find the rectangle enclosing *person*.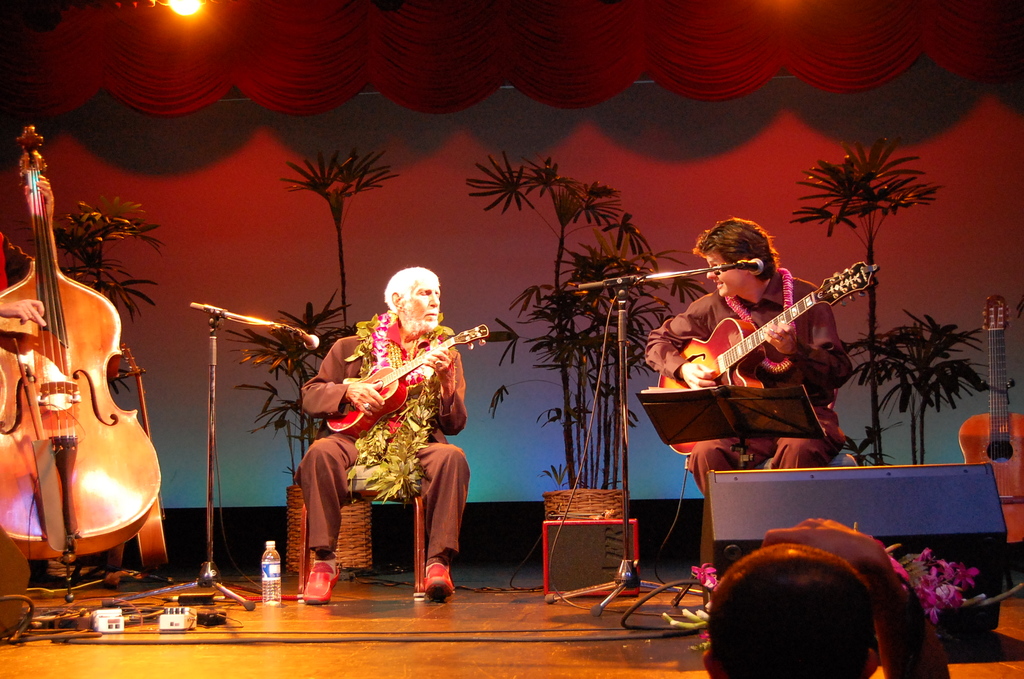
crop(296, 255, 471, 598).
